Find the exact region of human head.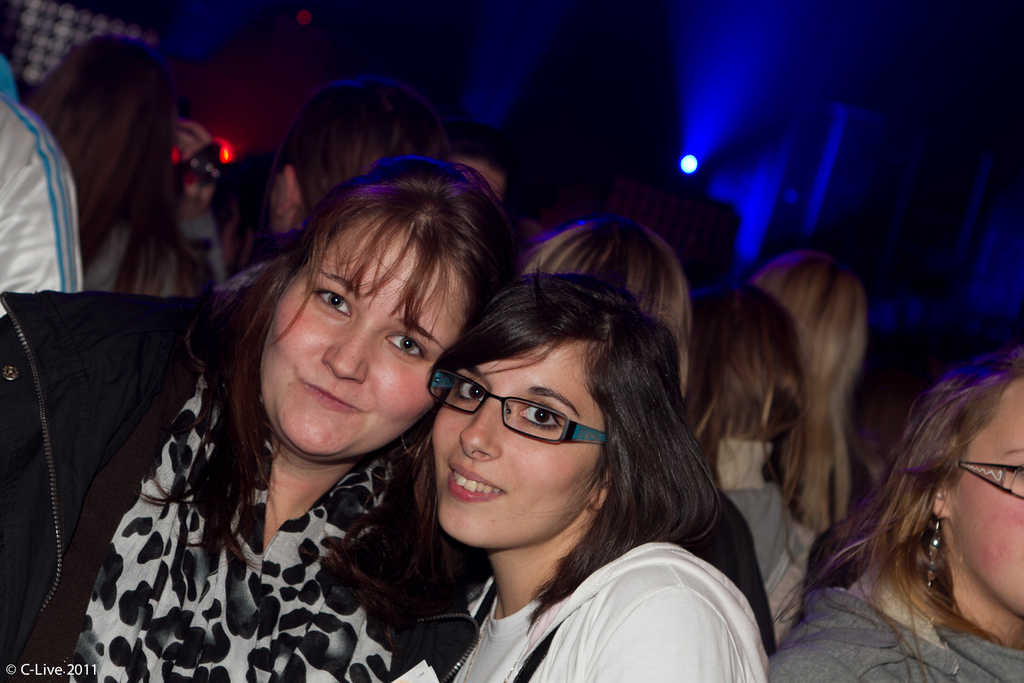
Exact region: (270,74,447,245).
